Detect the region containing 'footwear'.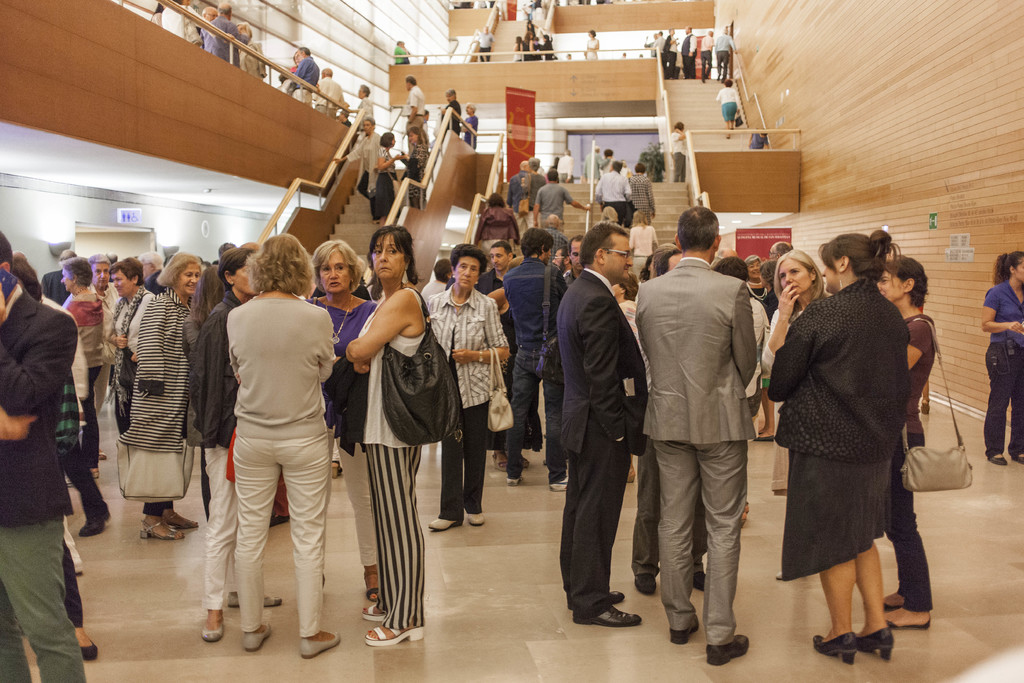
460:506:480:528.
